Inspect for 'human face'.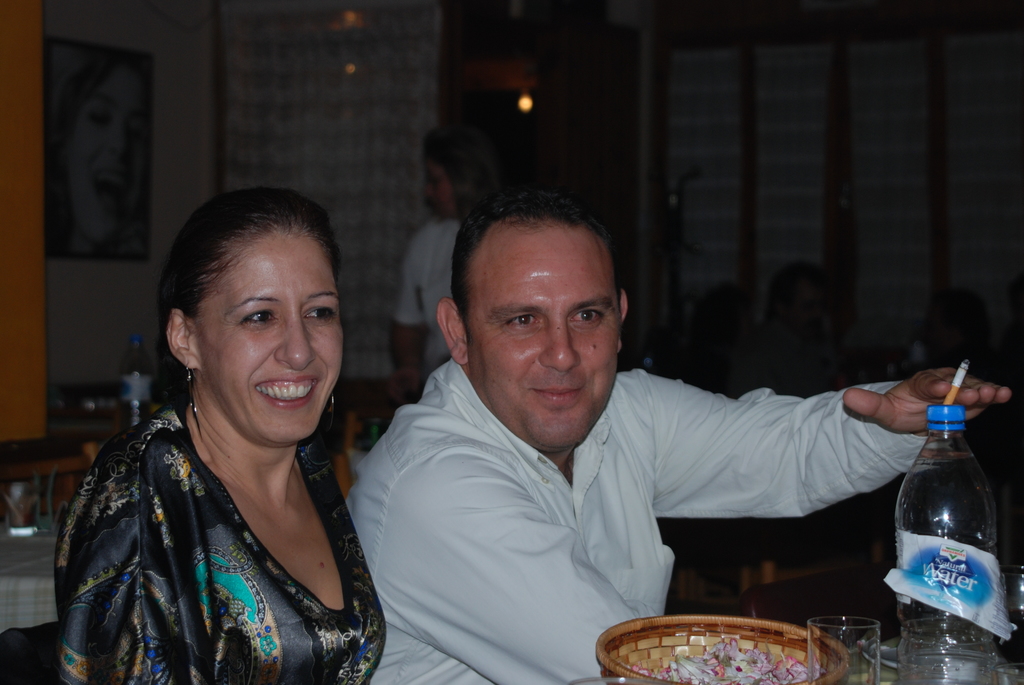
Inspection: detection(470, 242, 614, 452).
